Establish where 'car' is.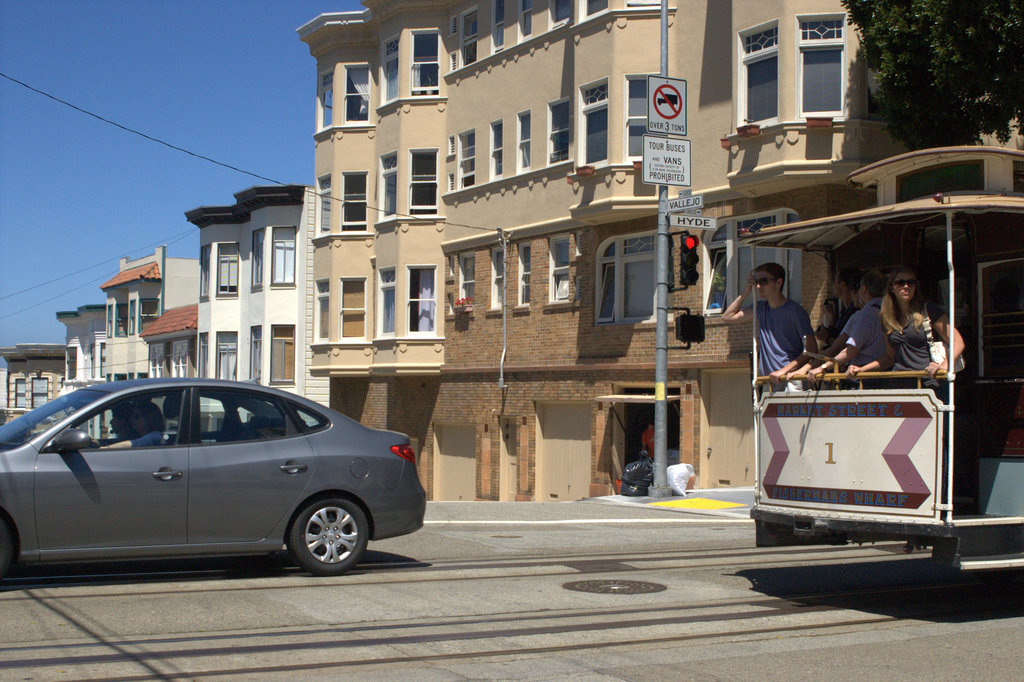
Established at [left=0, top=377, right=426, bottom=576].
